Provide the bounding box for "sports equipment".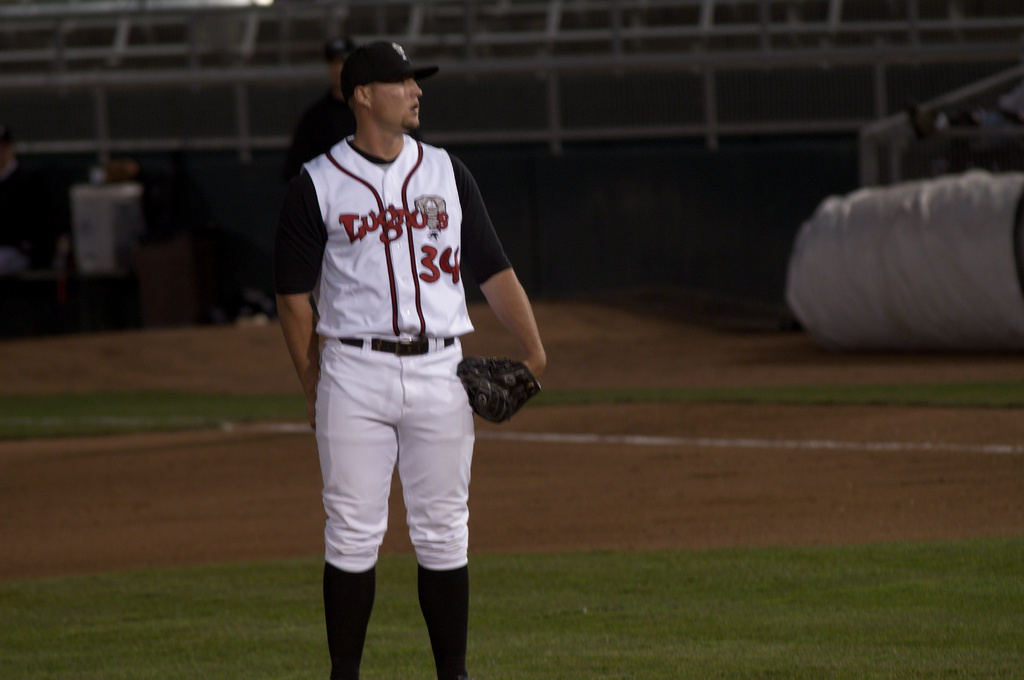
{"x1": 457, "y1": 353, "x2": 543, "y2": 427}.
